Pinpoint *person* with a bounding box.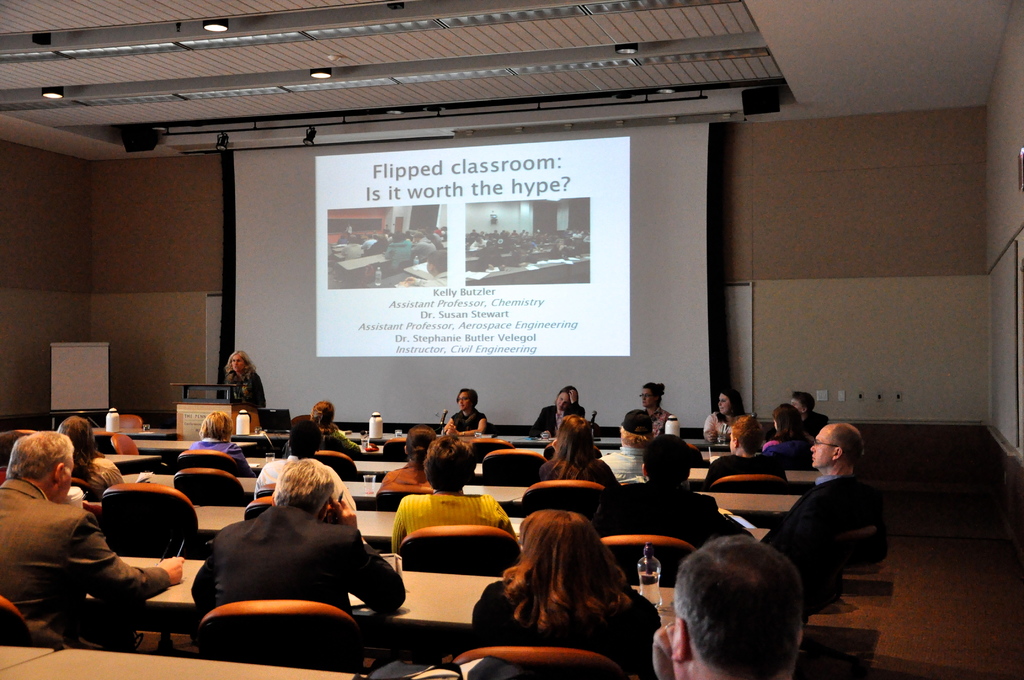
rect(567, 227, 575, 235).
